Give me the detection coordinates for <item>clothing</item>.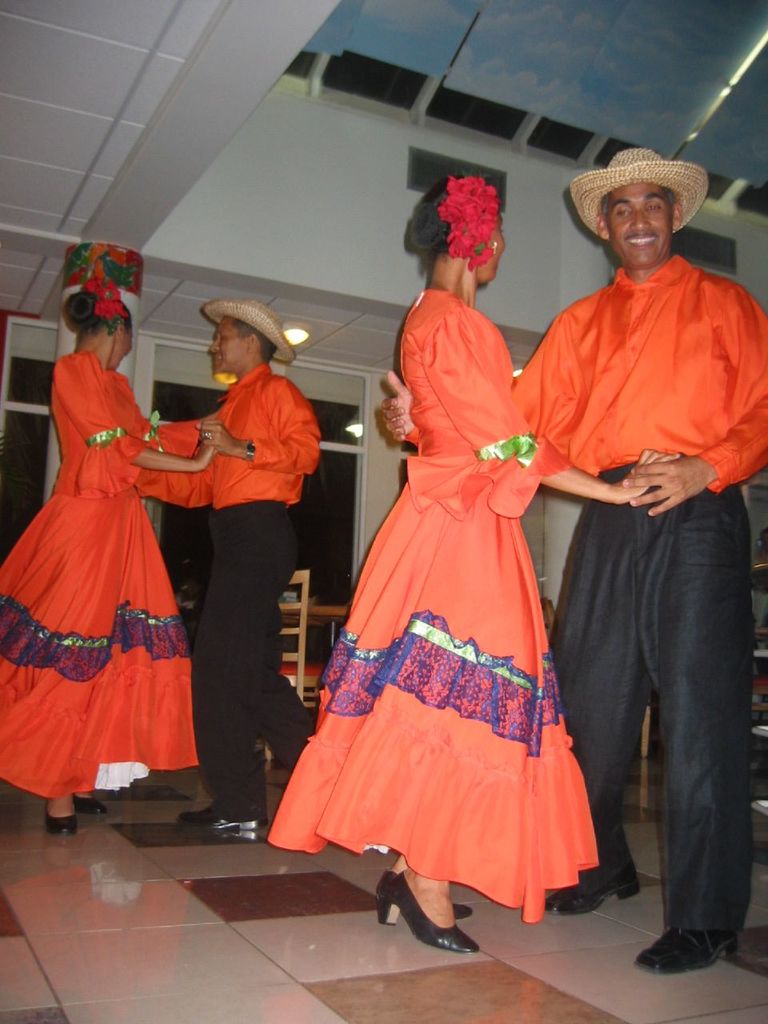
detection(262, 284, 602, 918).
